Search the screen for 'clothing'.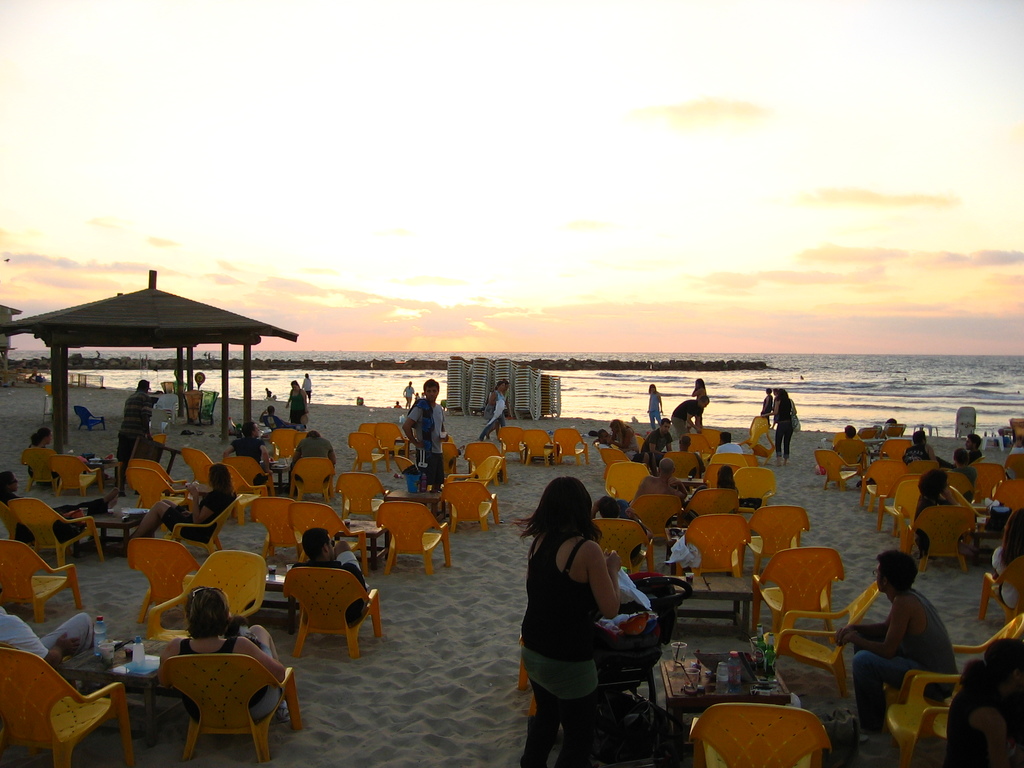
Found at box(425, 449, 446, 481).
